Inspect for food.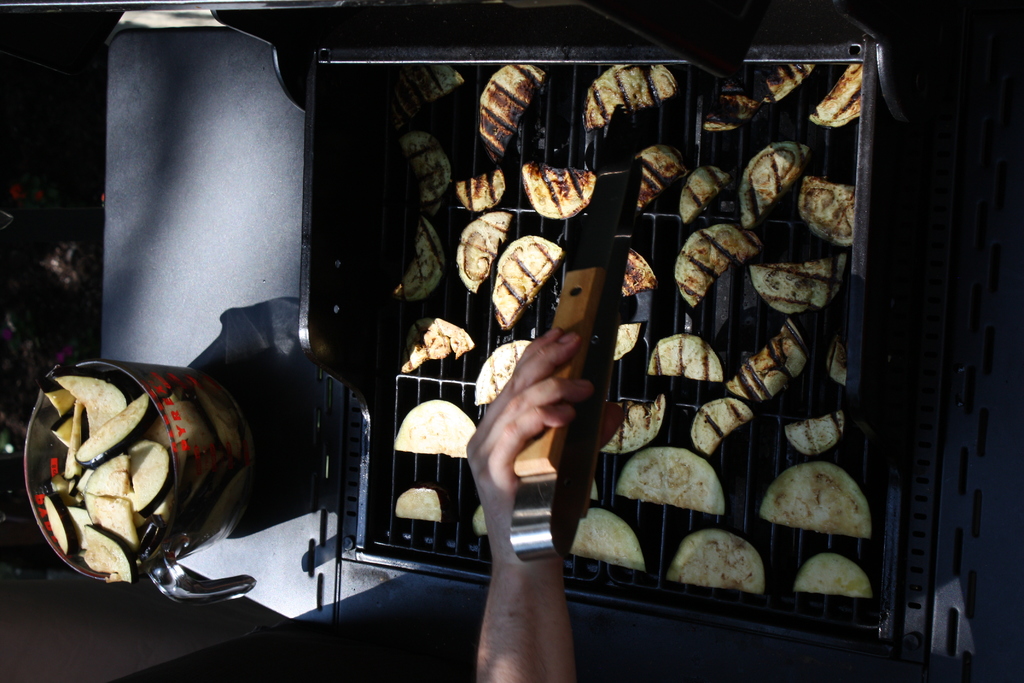
Inspection: pyautogui.locateOnScreen(388, 62, 465, 126).
